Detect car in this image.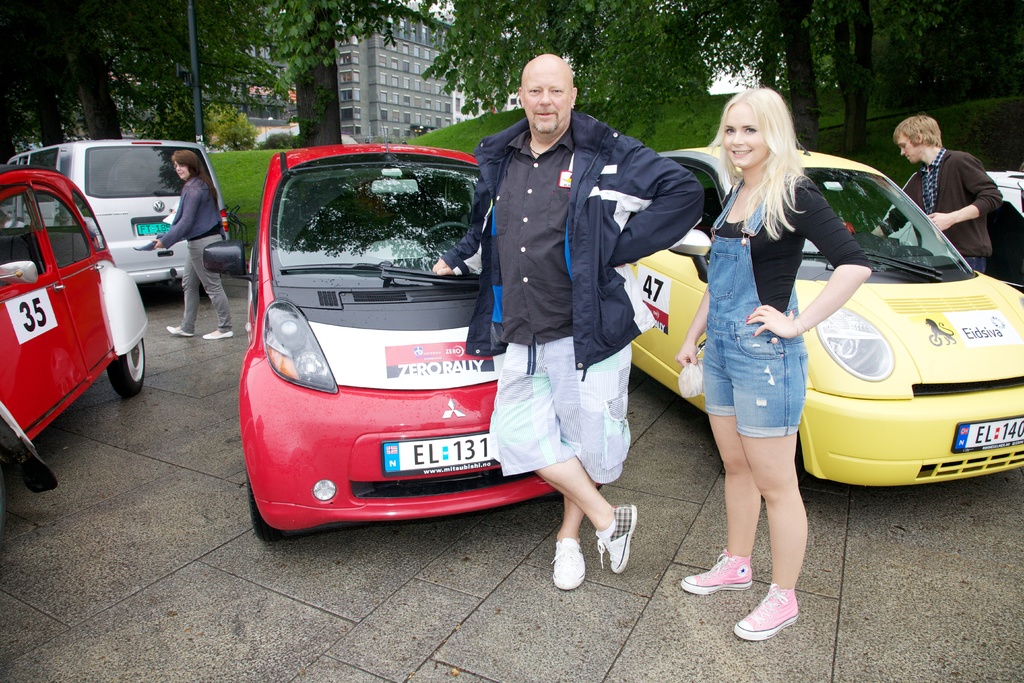
Detection: [x1=1, y1=135, x2=232, y2=292].
